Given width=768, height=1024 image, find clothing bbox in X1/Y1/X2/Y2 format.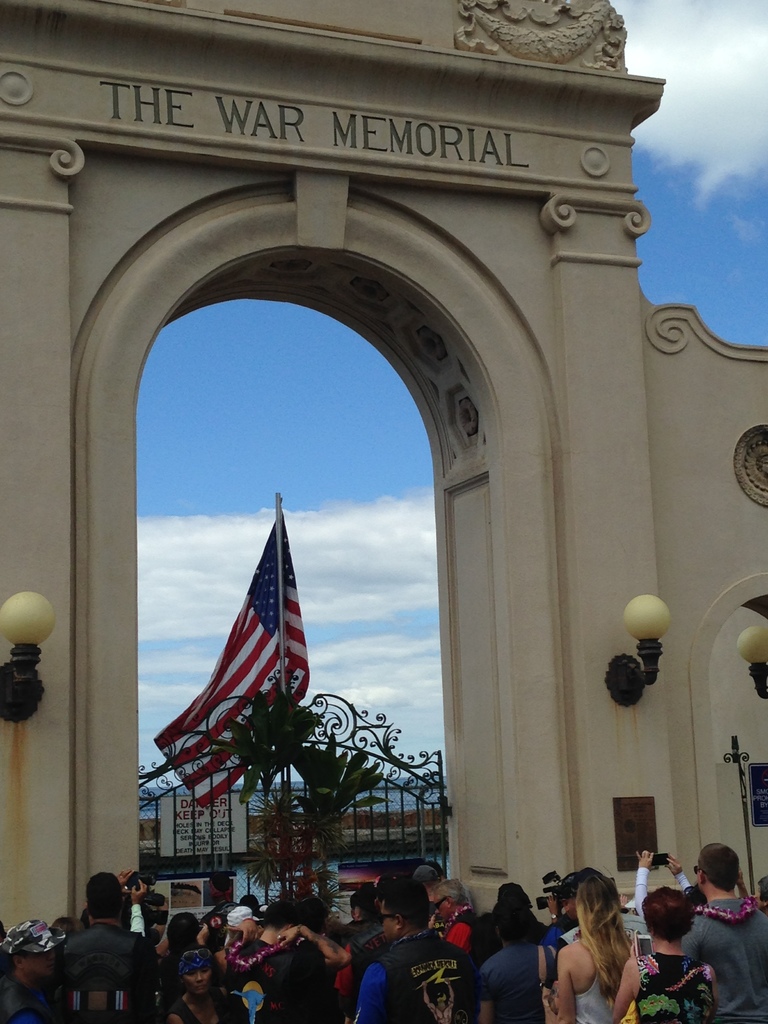
630/950/716/1018.
